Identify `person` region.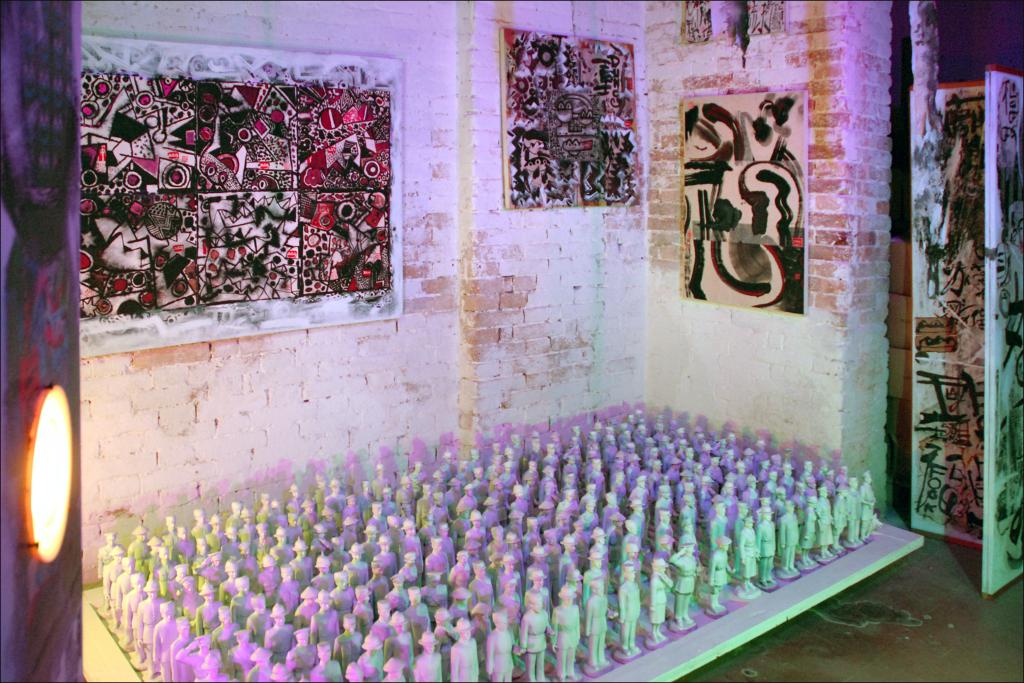
Region: l=243, t=645, r=274, b=682.
